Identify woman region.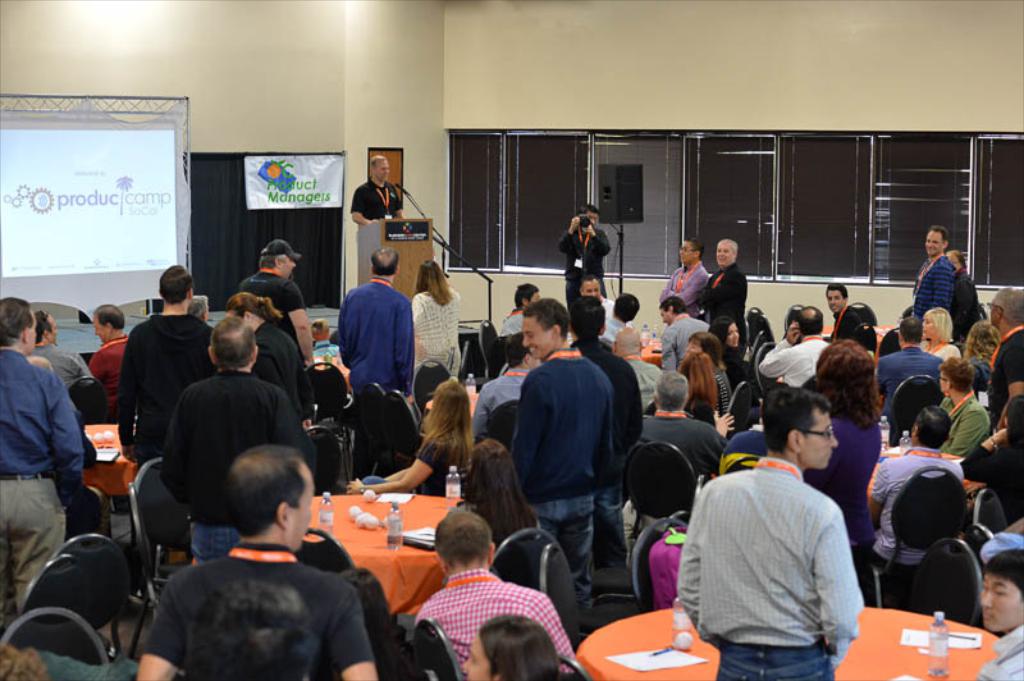
Region: bbox=[707, 323, 755, 405].
